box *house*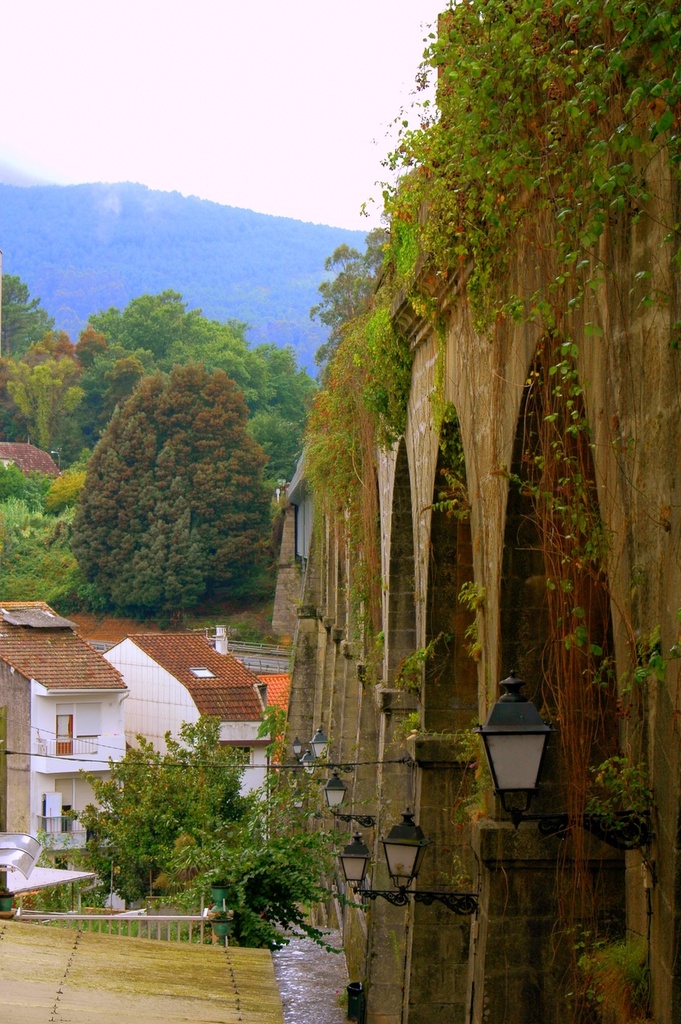
bbox=(98, 635, 274, 798)
